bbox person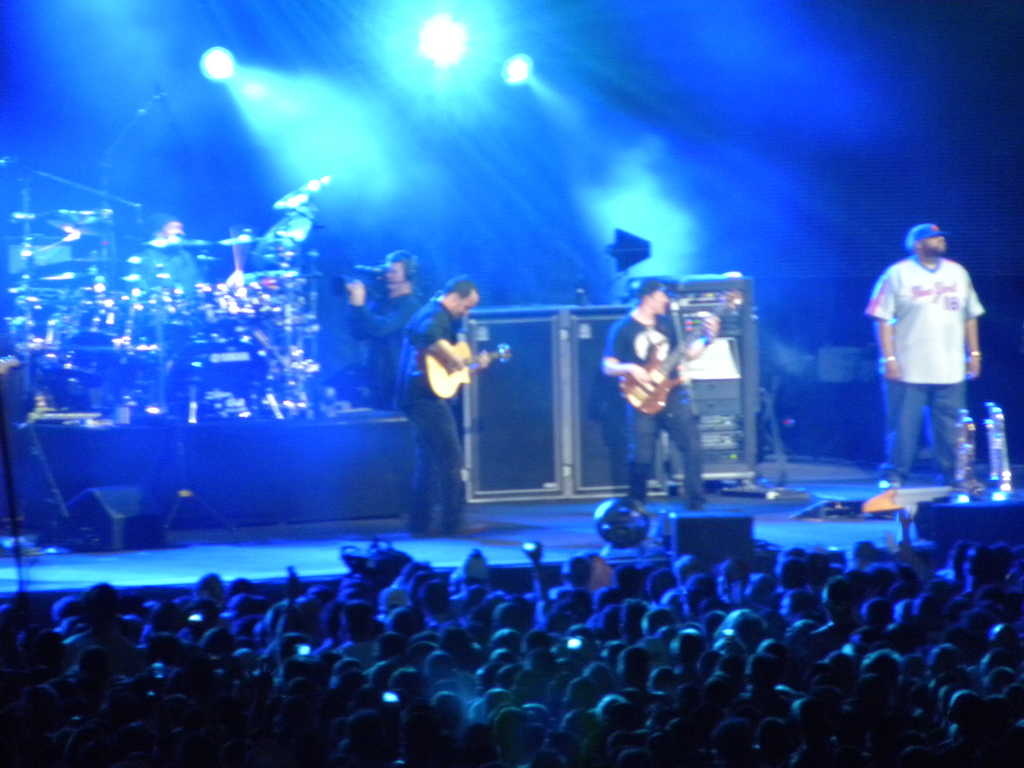
[397, 262, 492, 532]
